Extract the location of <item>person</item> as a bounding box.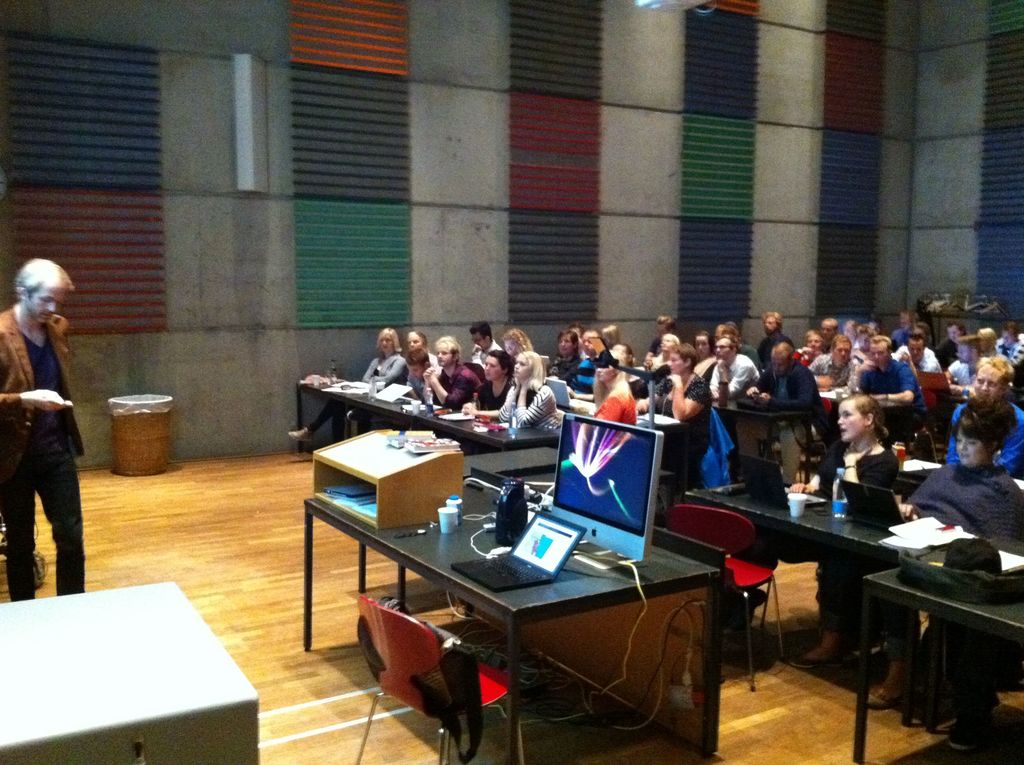
x1=548 y1=331 x2=578 y2=383.
